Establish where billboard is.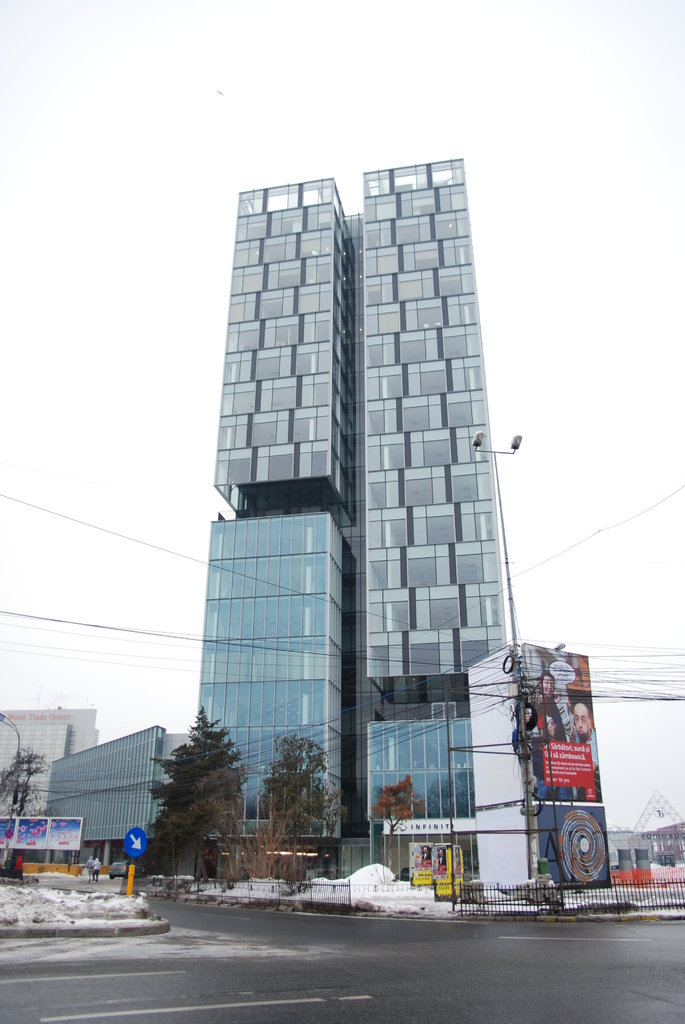
Established at <bbox>409, 843, 435, 884</bbox>.
